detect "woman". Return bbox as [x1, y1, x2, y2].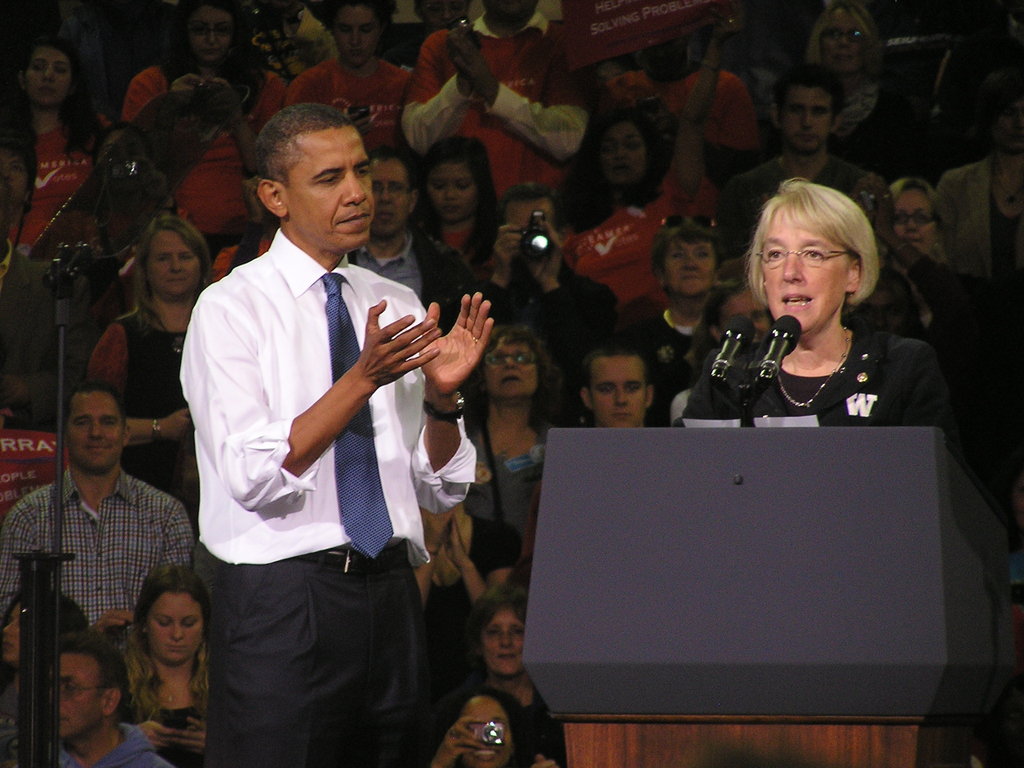
[86, 215, 214, 532].
